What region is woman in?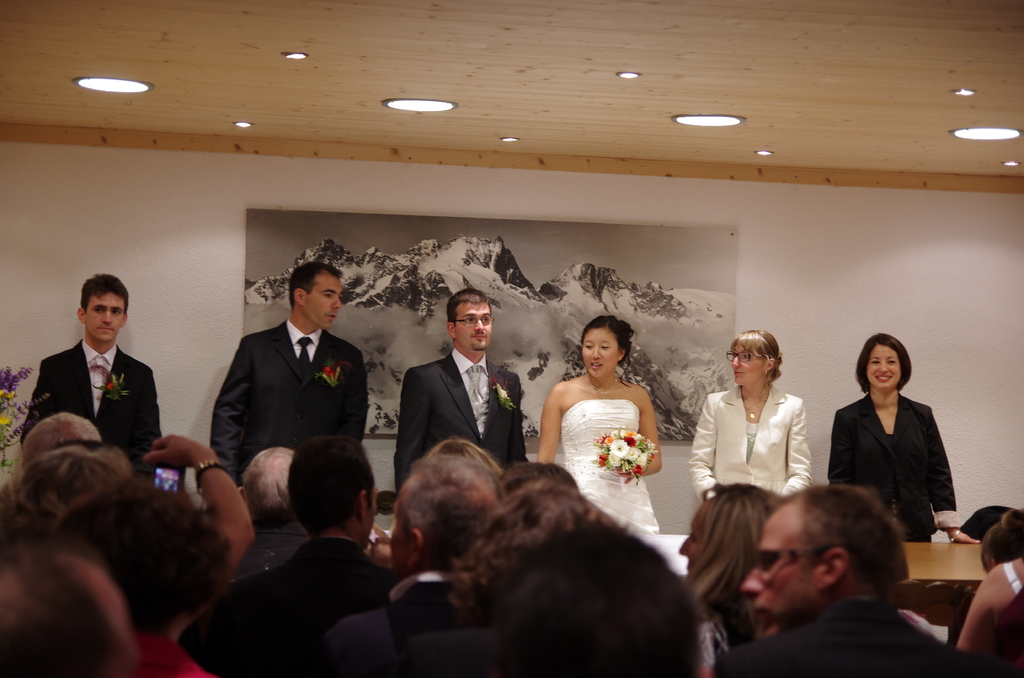
rect(828, 331, 981, 544).
